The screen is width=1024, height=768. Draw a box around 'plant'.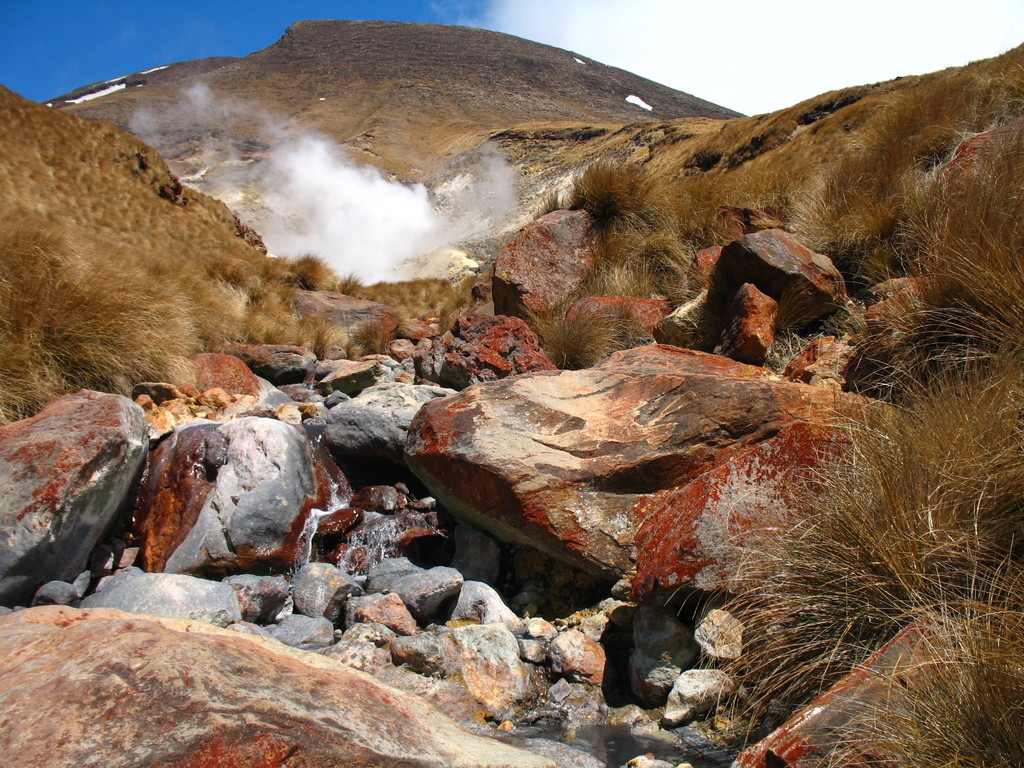
292/246/327/284.
